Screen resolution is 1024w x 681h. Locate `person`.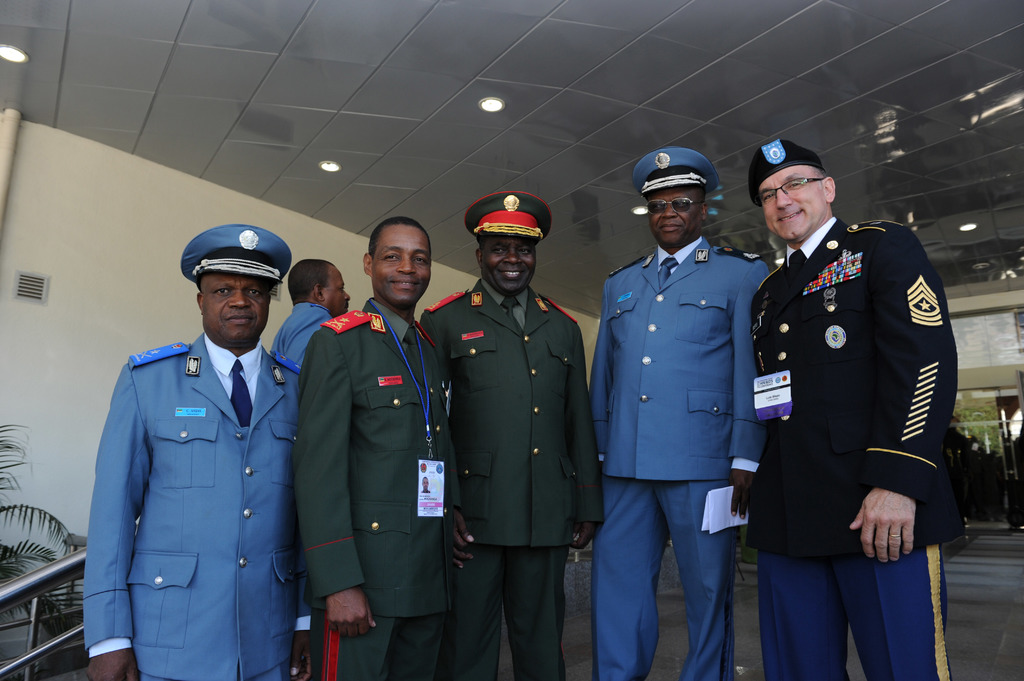
region(587, 140, 773, 680).
